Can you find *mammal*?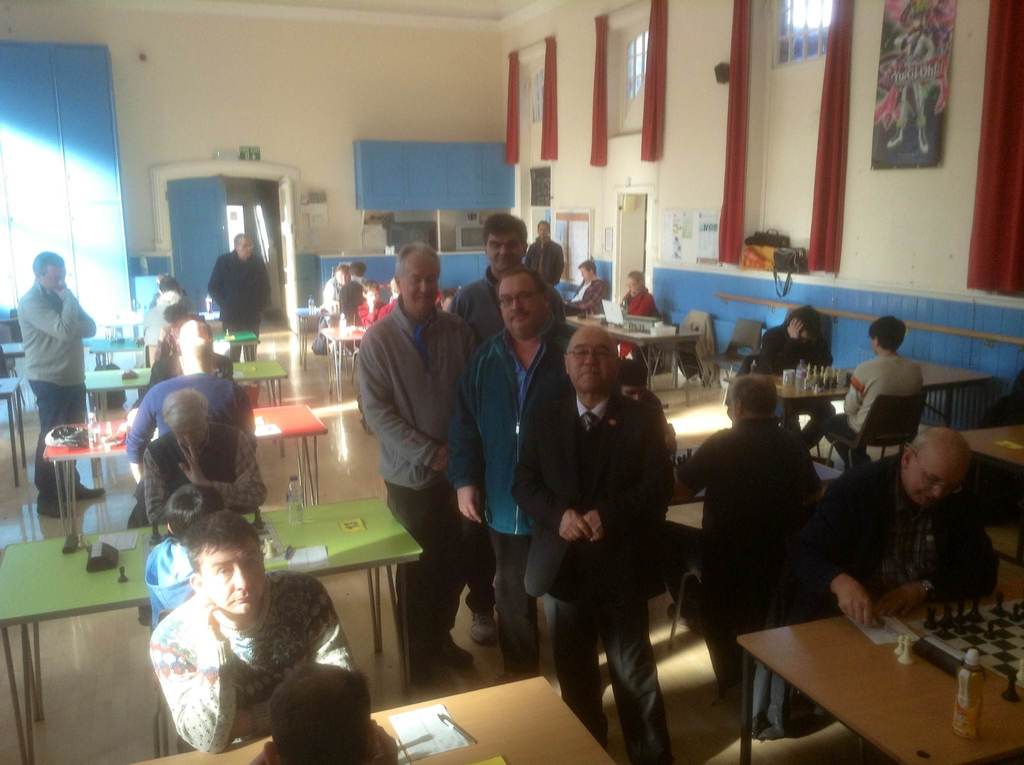
Yes, bounding box: <box>529,218,566,286</box>.
